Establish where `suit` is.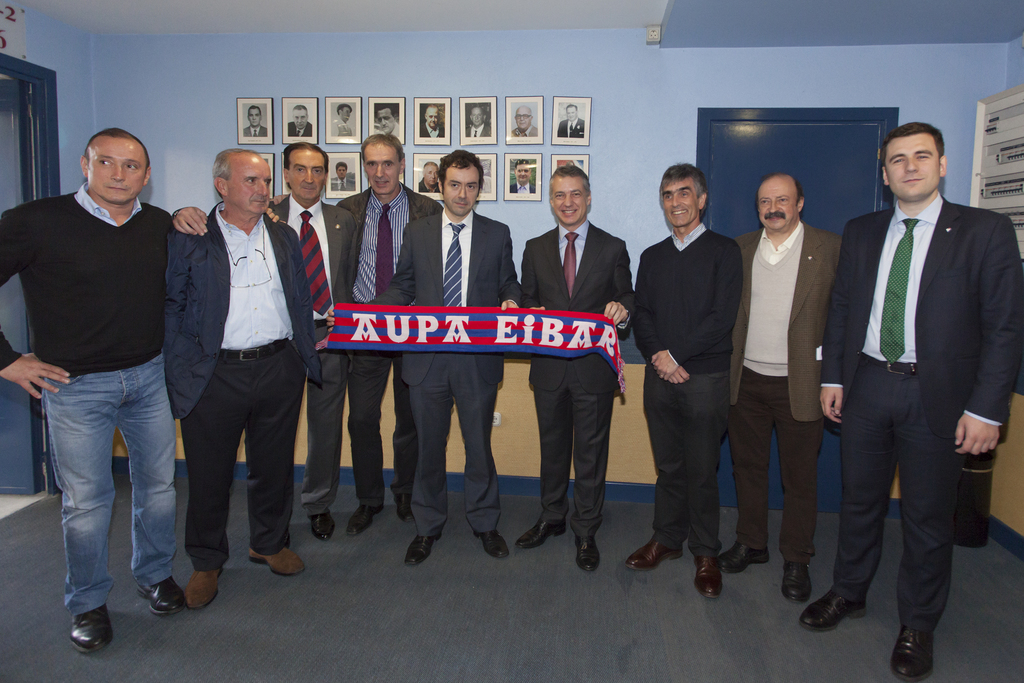
Established at BBox(556, 118, 585, 138).
